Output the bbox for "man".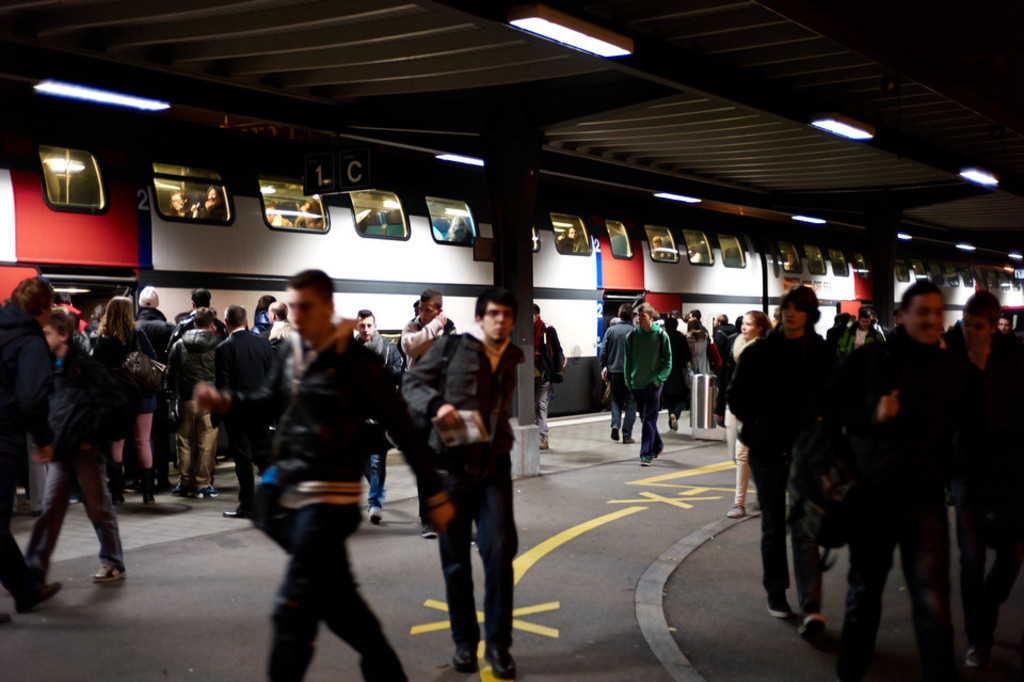
[769, 287, 853, 601].
